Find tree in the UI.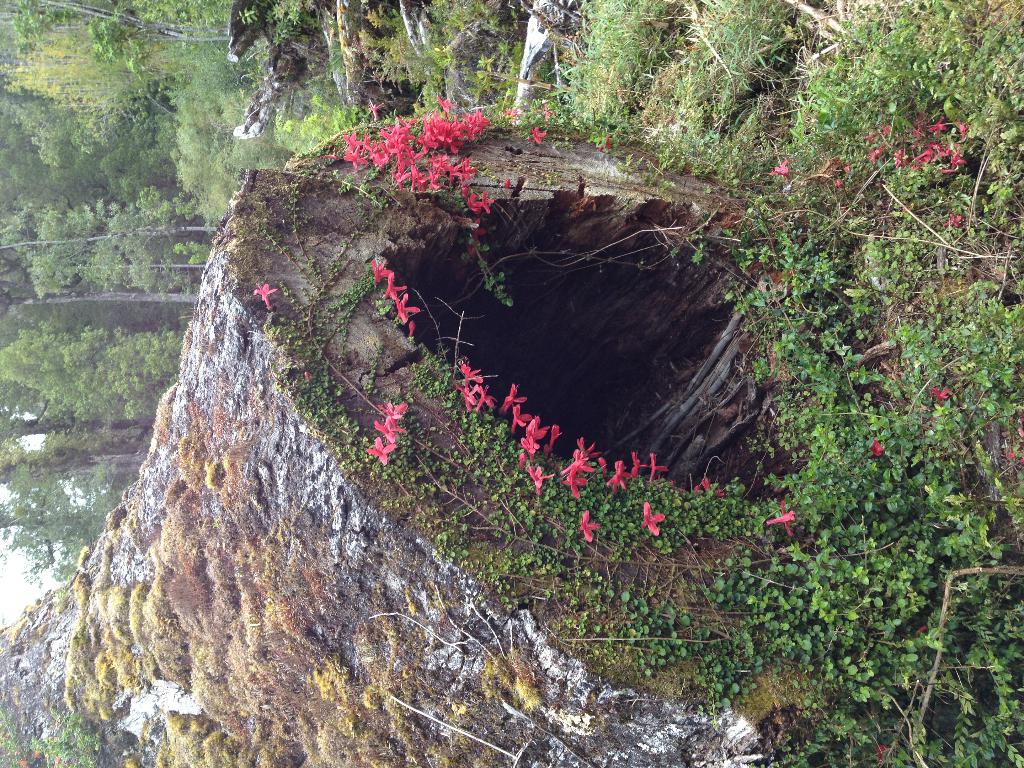
UI element at BBox(0, 323, 173, 422).
